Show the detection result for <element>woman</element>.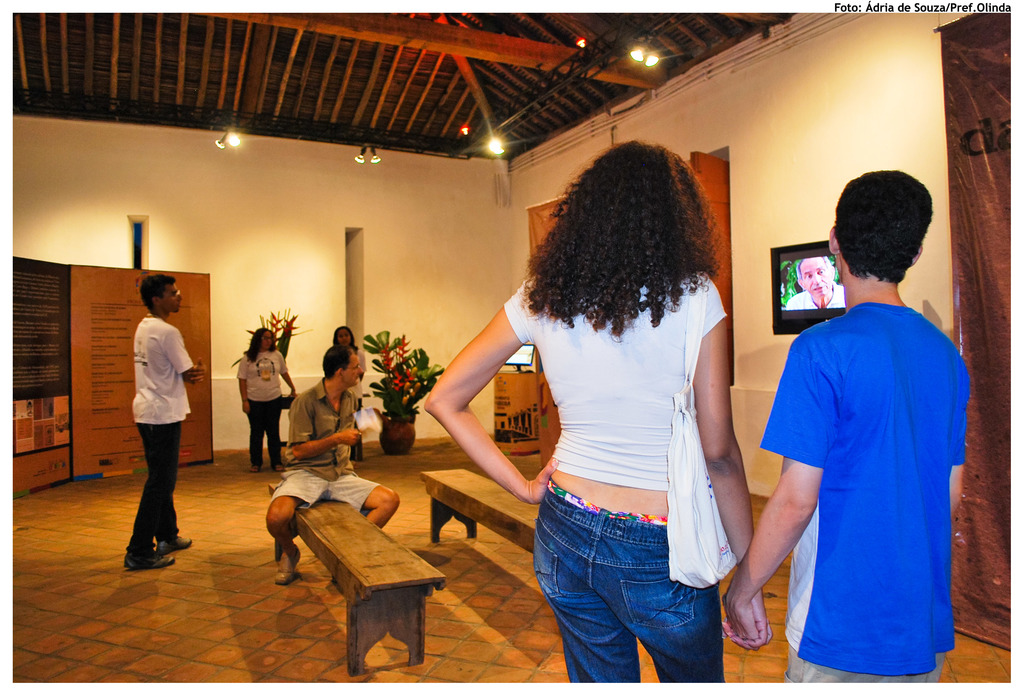
box(330, 323, 369, 464).
